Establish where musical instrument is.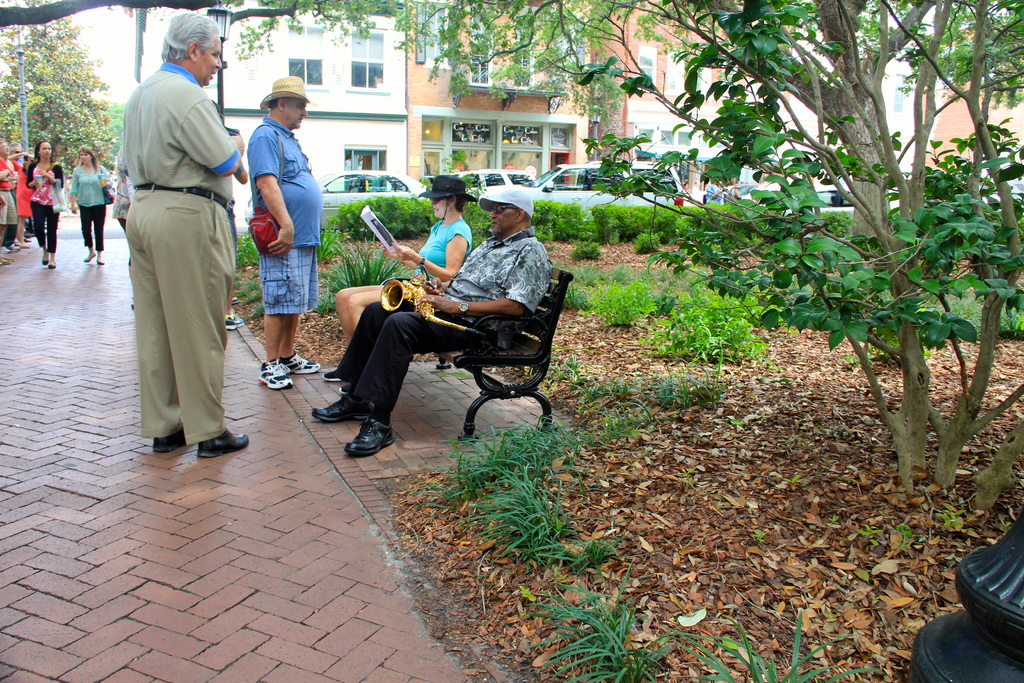
Established at left=380, top=280, right=487, bottom=336.
